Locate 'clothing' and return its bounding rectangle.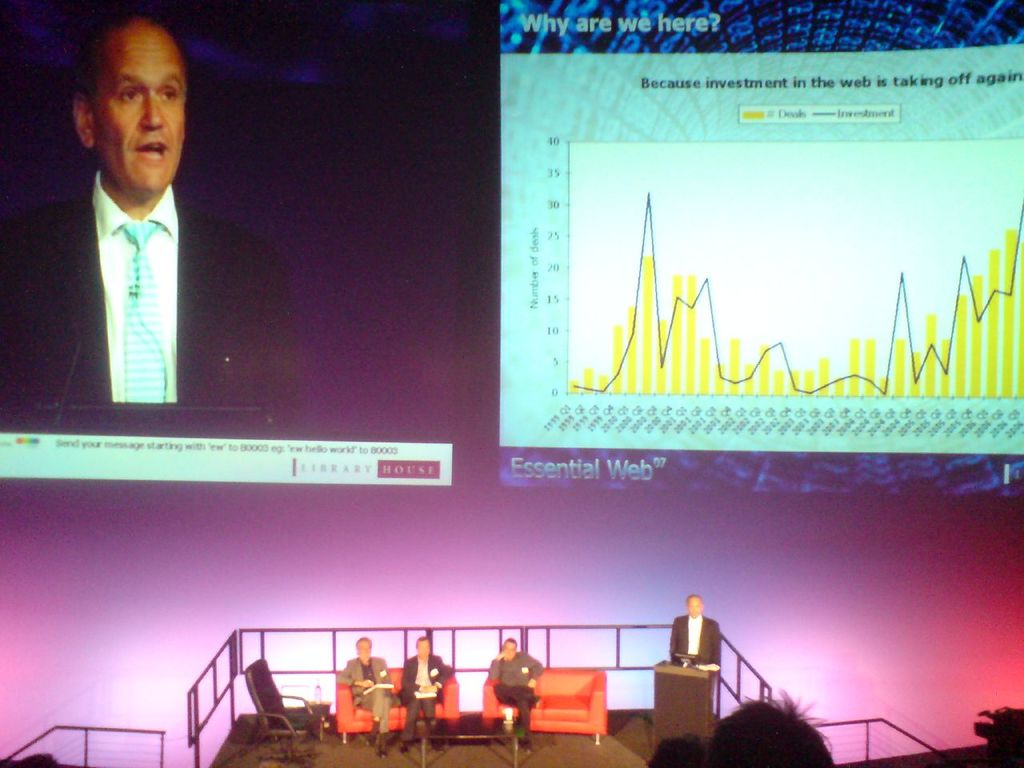
(667, 610, 725, 687).
